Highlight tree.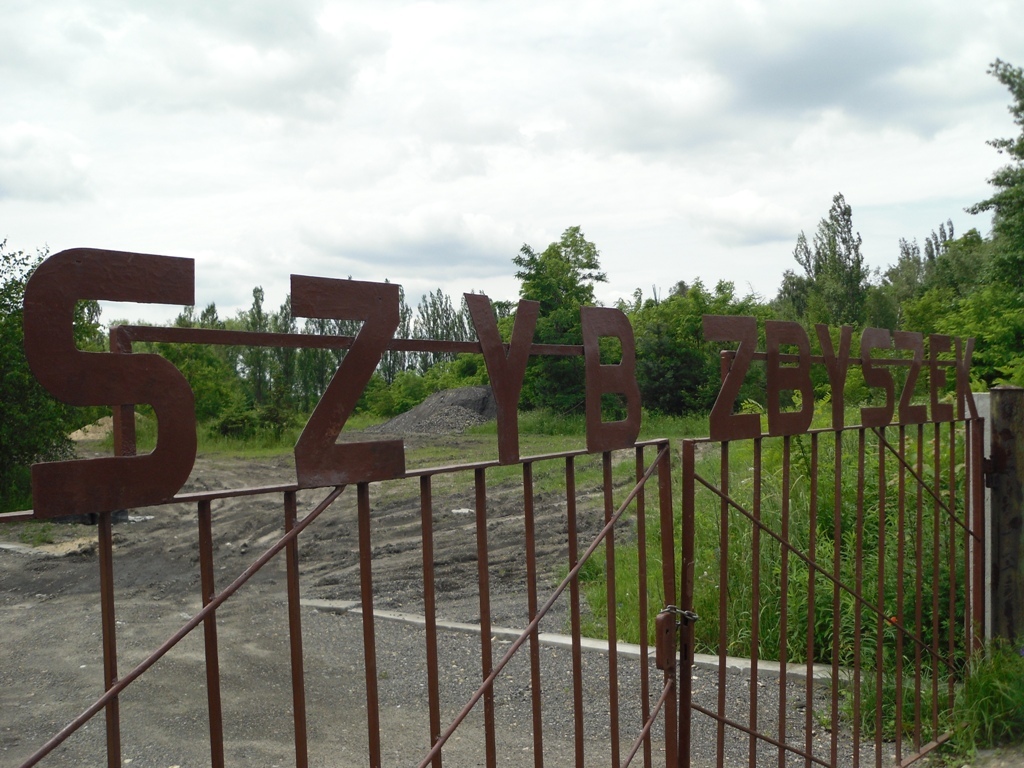
Highlighted region: box(0, 233, 126, 510).
